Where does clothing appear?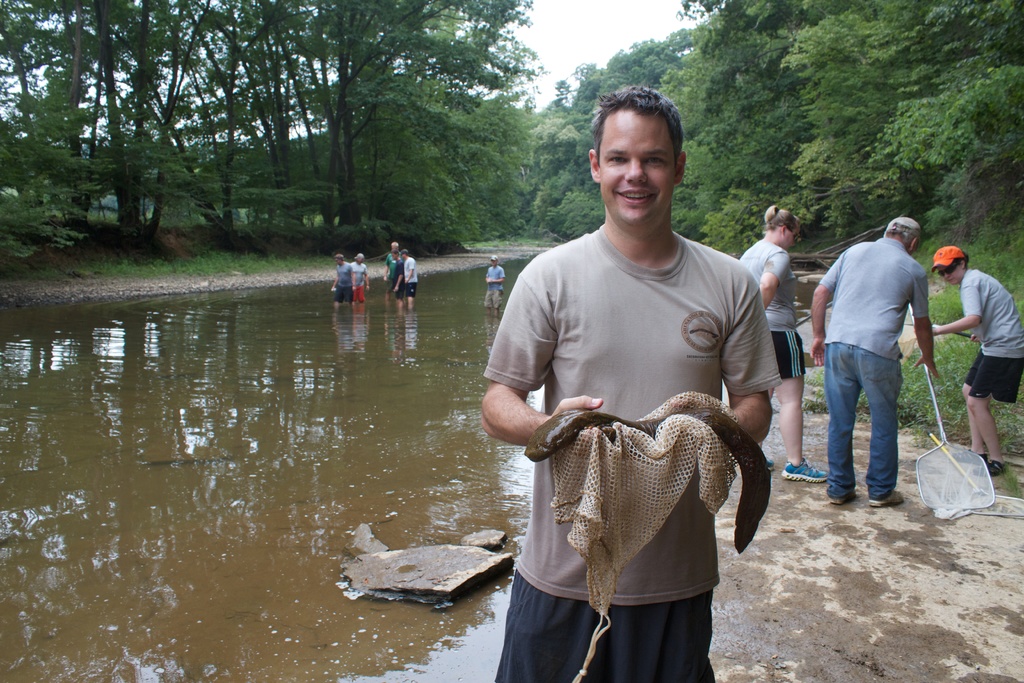
Appears at (left=817, top=225, right=938, bottom=499).
